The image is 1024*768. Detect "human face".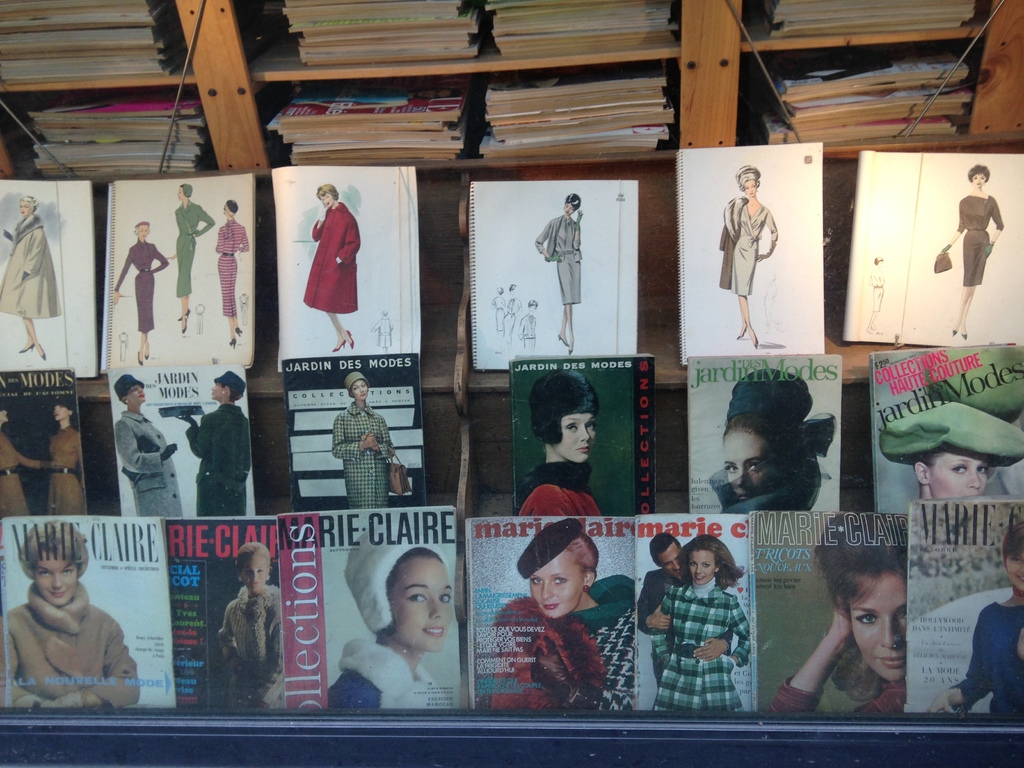
Detection: [x1=53, y1=404, x2=70, y2=422].
